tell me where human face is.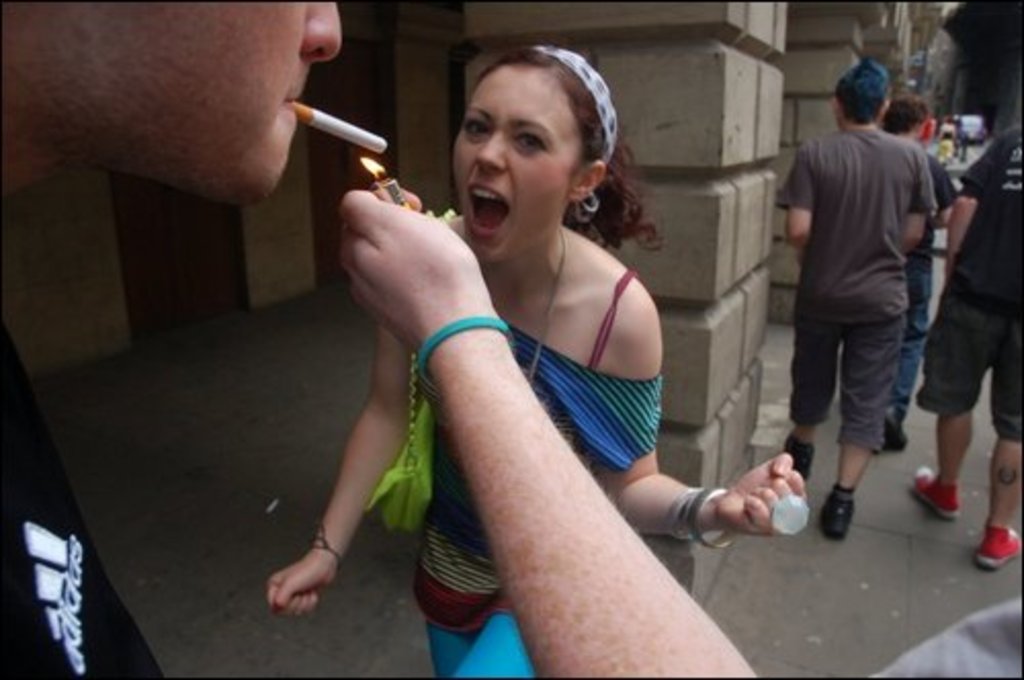
human face is at pyautogui.locateOnScreen(451, 72, 578, 258).
